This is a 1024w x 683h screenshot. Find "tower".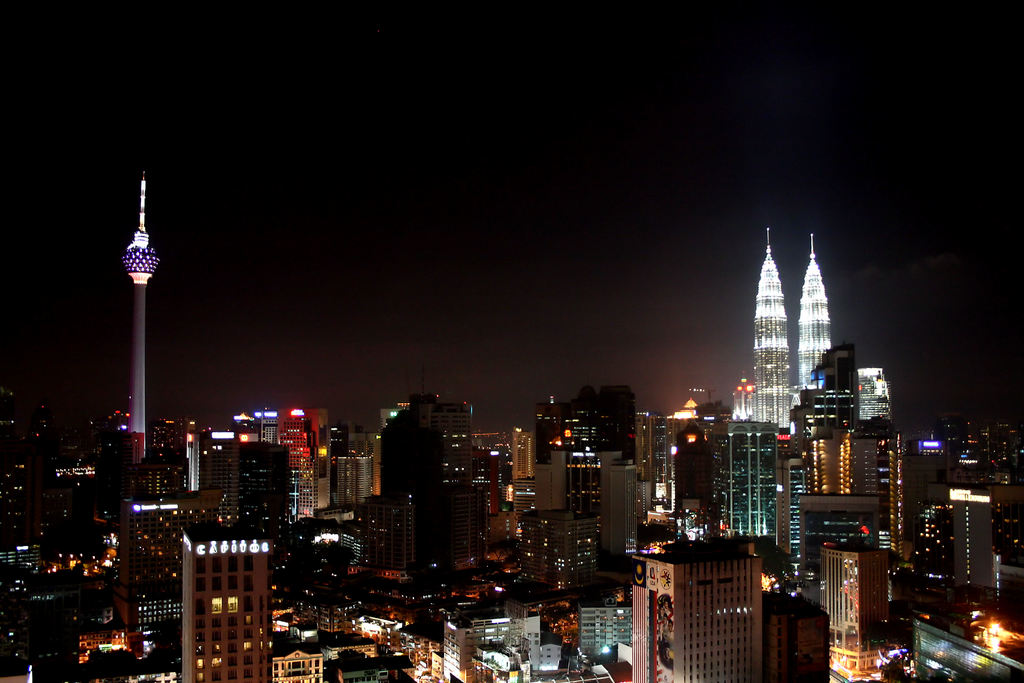
Bounding box: locate(790, 227, 833, 415).
